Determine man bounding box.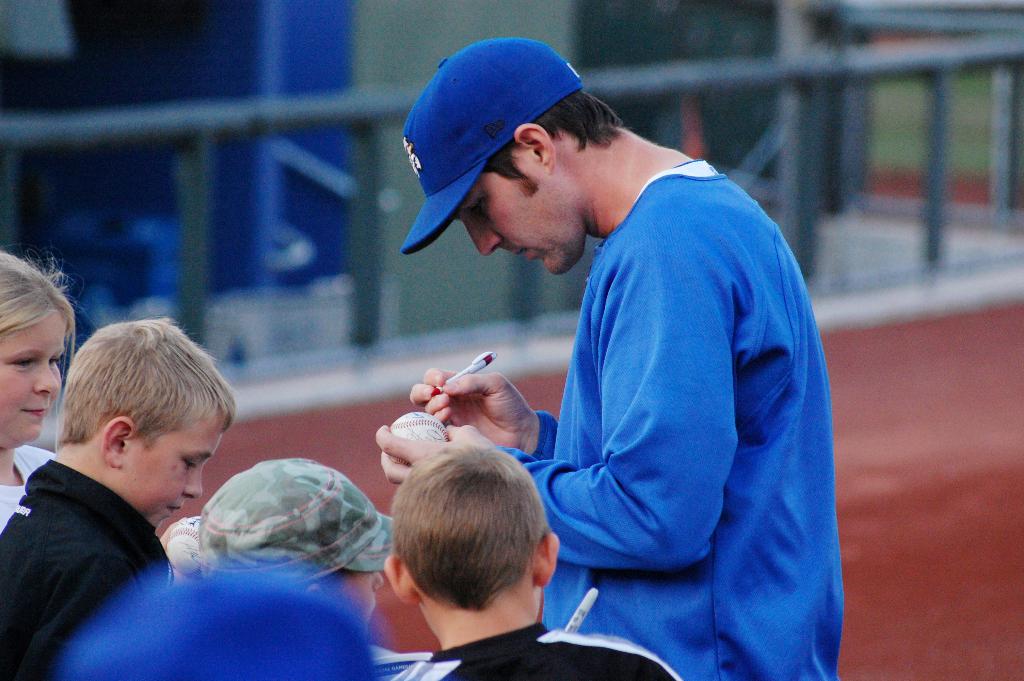
Determined: <box>375,38,847,680</box>.
